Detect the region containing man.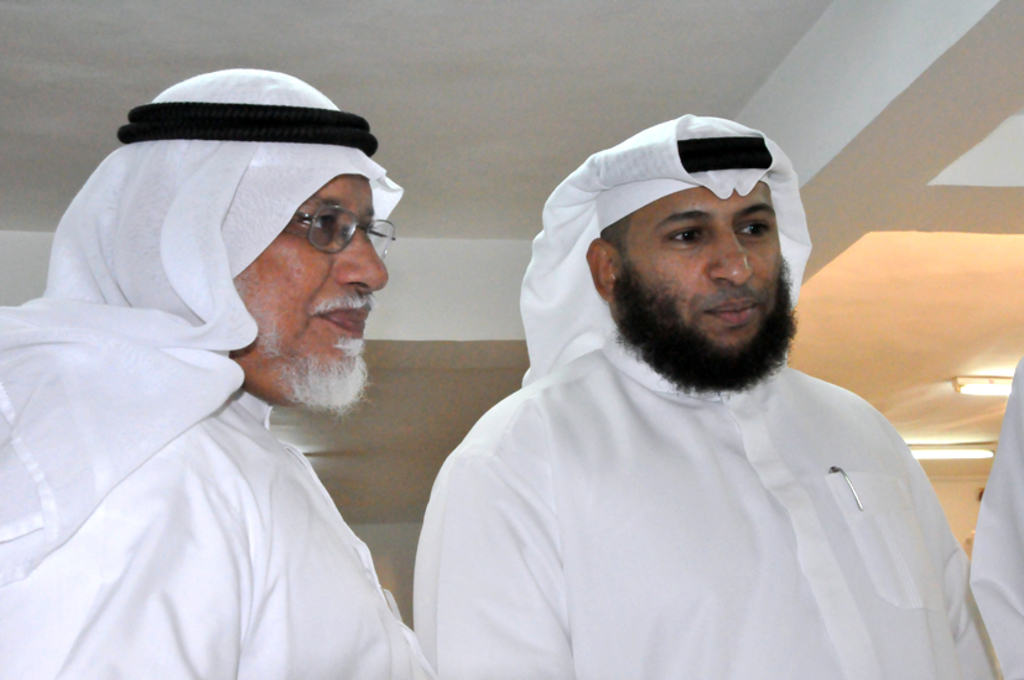
[x1=364, y1=84, x2=997, y2=679].
